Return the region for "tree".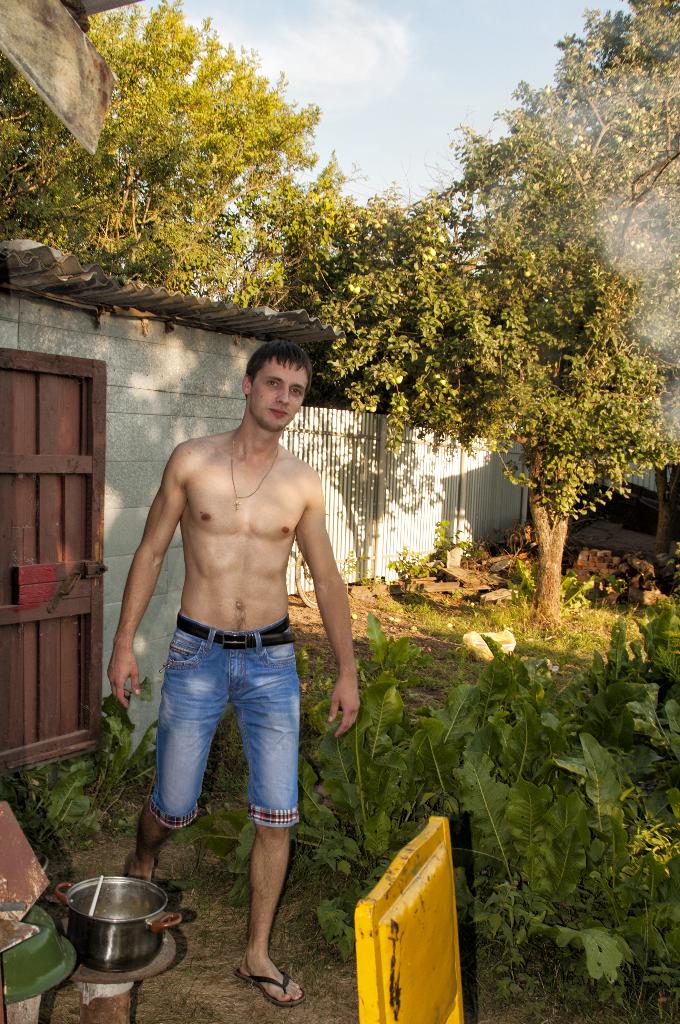
[left=262, top=108, right=679, bottom=636].
